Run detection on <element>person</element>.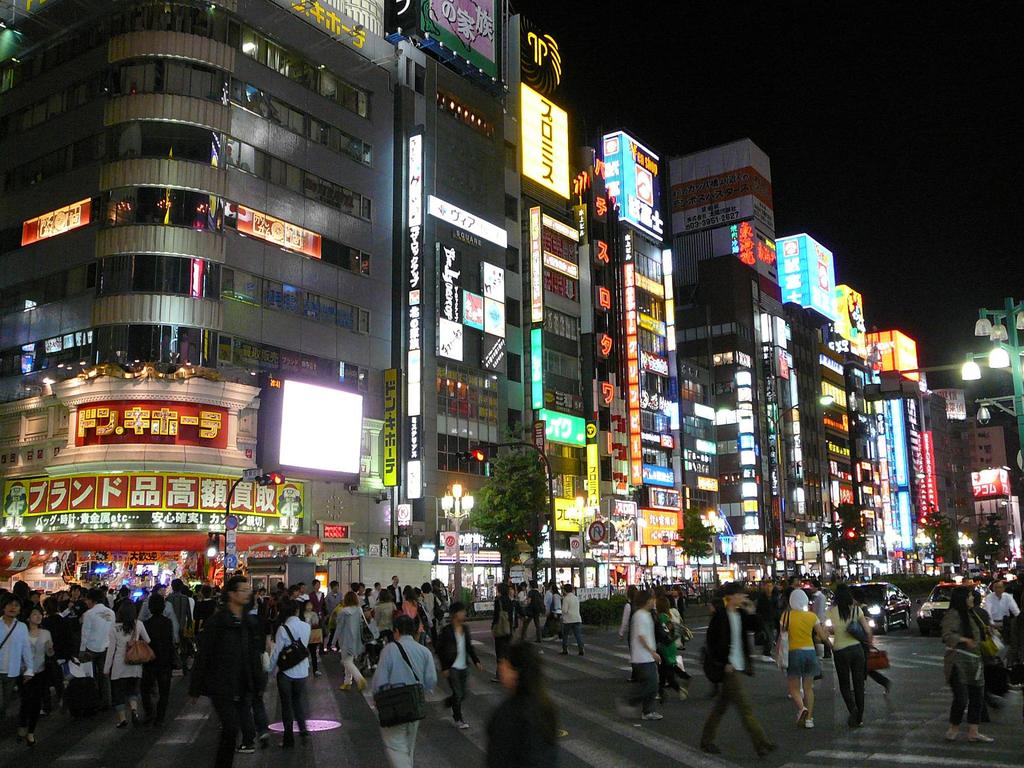
Result: <region>755, 580, 772, 662</region>.
